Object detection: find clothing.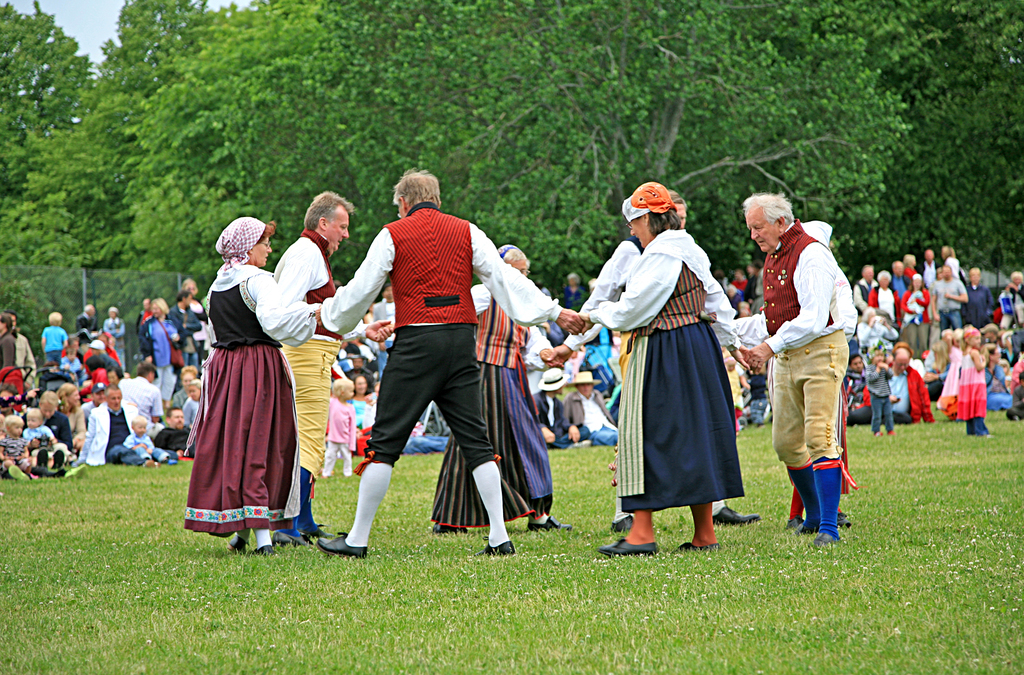
<box>1016,353,1023,422</box>.
